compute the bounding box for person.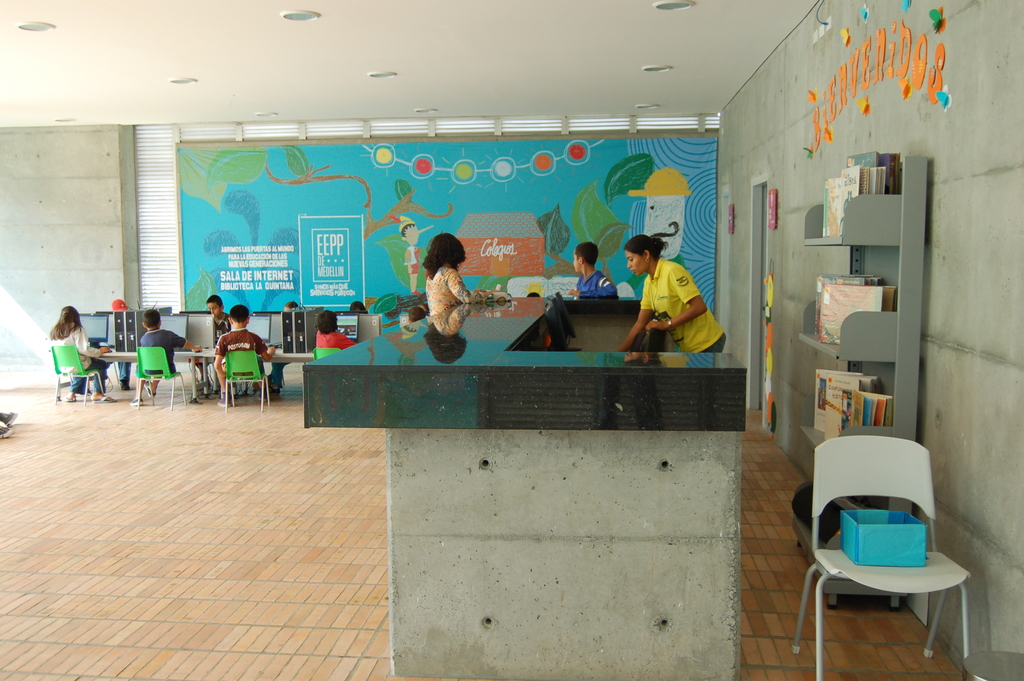
{"left": 567, "top": 239, "right": 618, "bottom": 297}.
